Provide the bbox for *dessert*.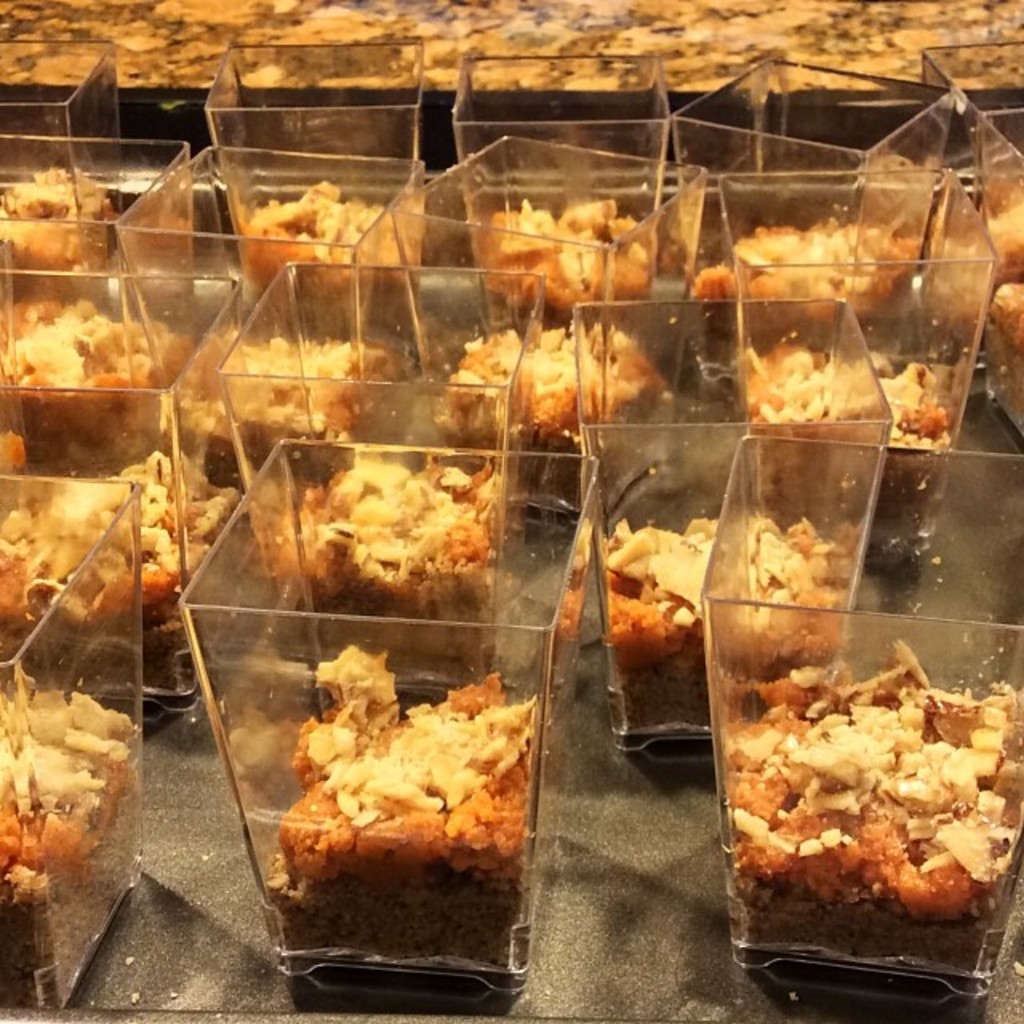
(621, 0, 725, 91).
